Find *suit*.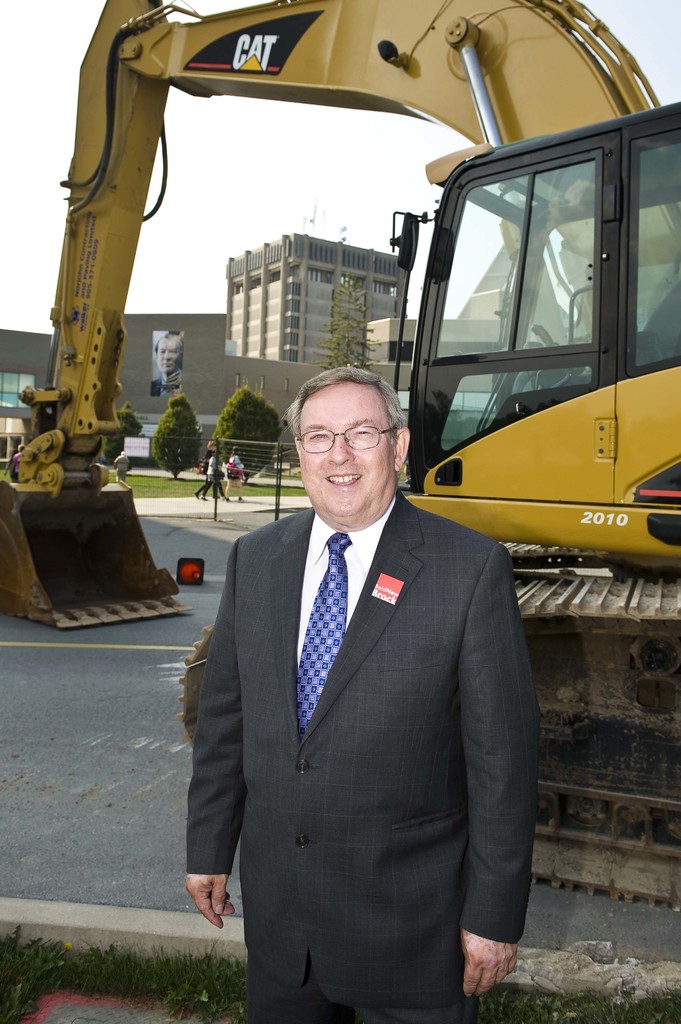
197,506,533,1023.
